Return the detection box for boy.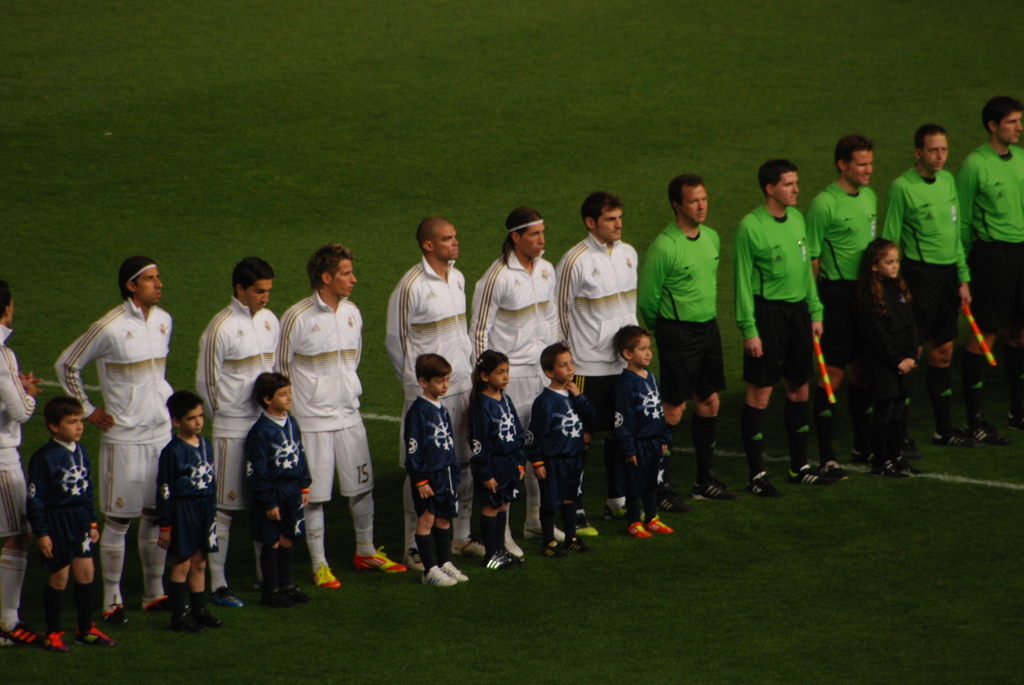
select_region(154, 389, 221, 636).
